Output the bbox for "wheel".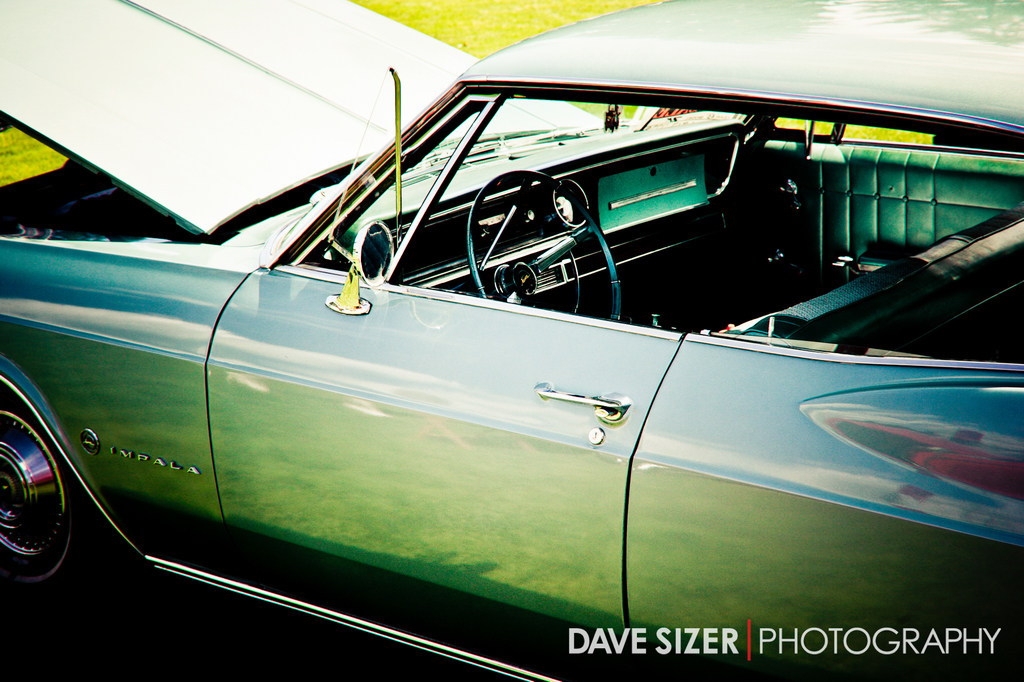
<bbox>6, 421, 82, 589</bbox>.
